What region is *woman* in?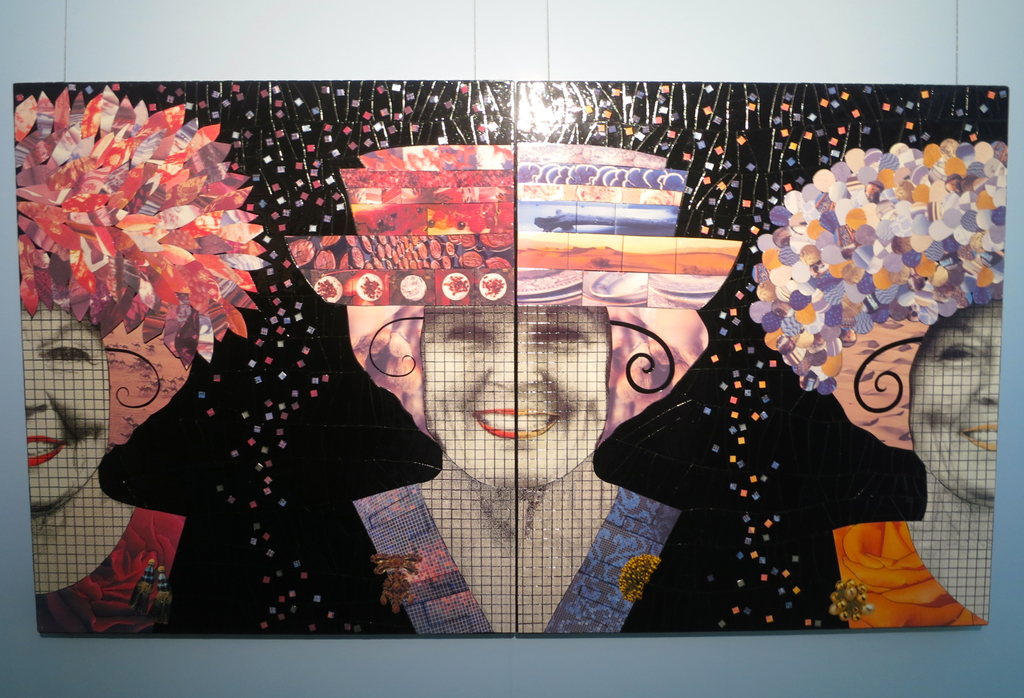
21/84/268/639.
